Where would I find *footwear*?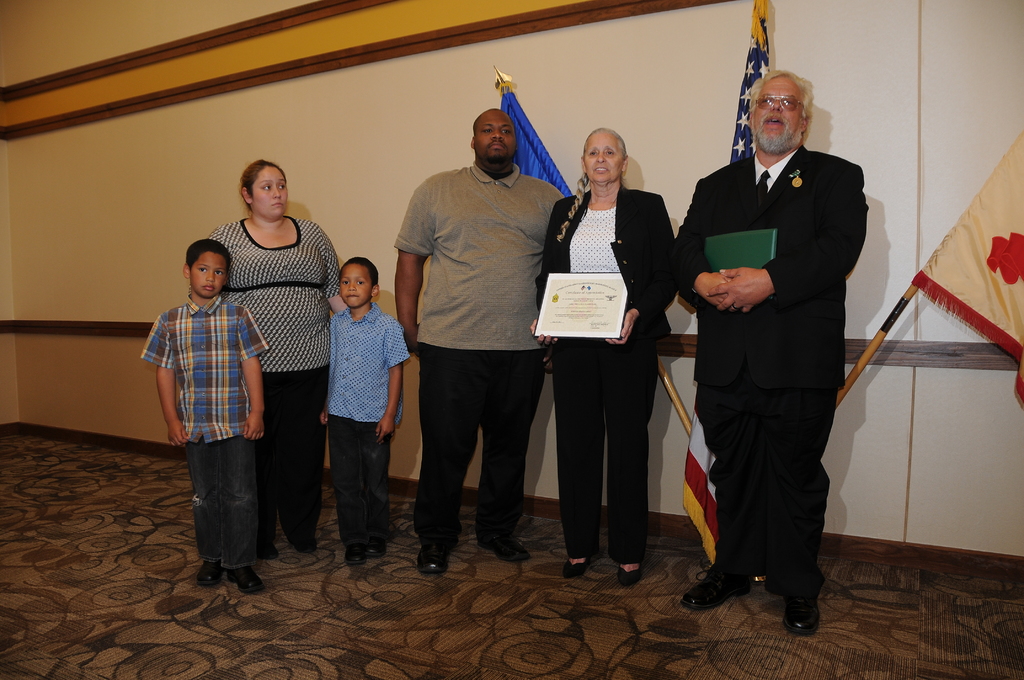
At box(484, 542, 525, 562).
